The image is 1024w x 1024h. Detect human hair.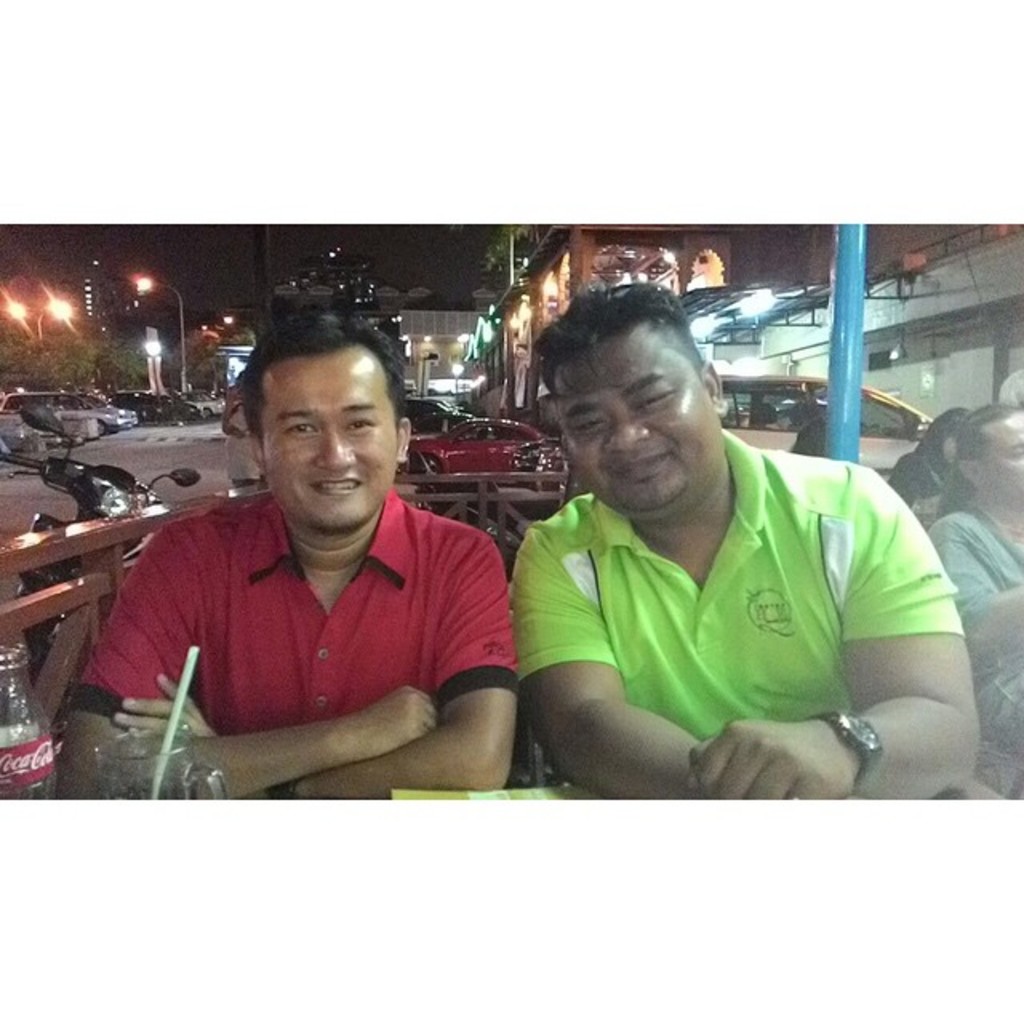
Detection: l=534, t=278, r=709, b=408.
